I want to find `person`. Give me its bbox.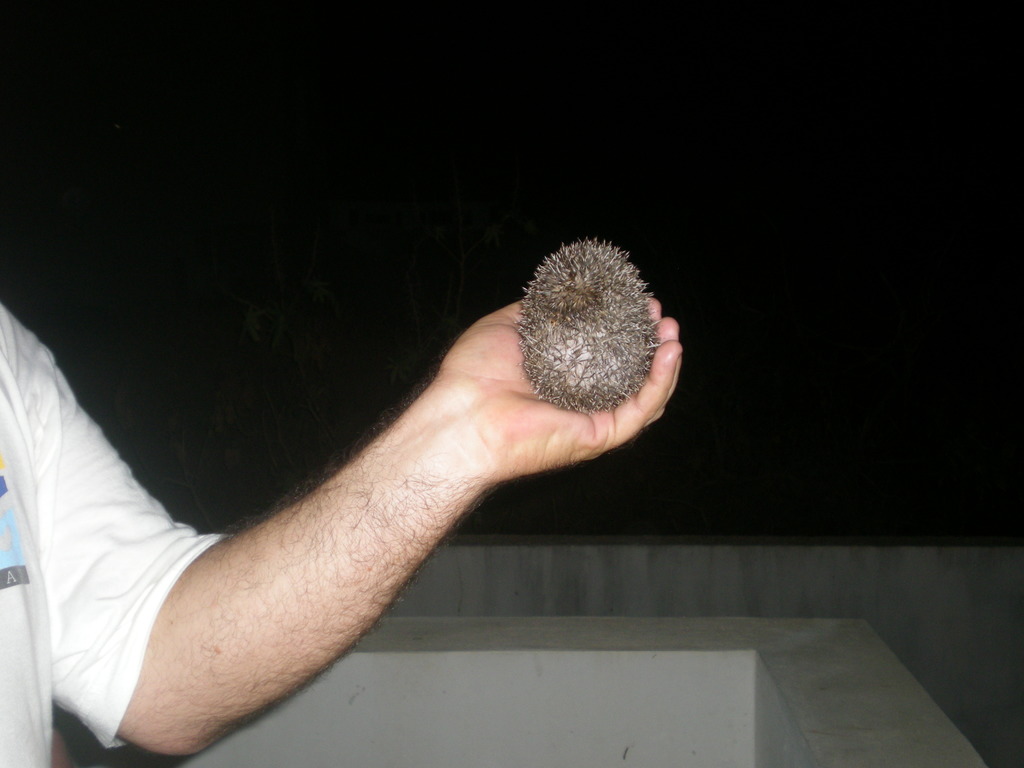
<bbox>0, 291, 679, 767</bbox>.
